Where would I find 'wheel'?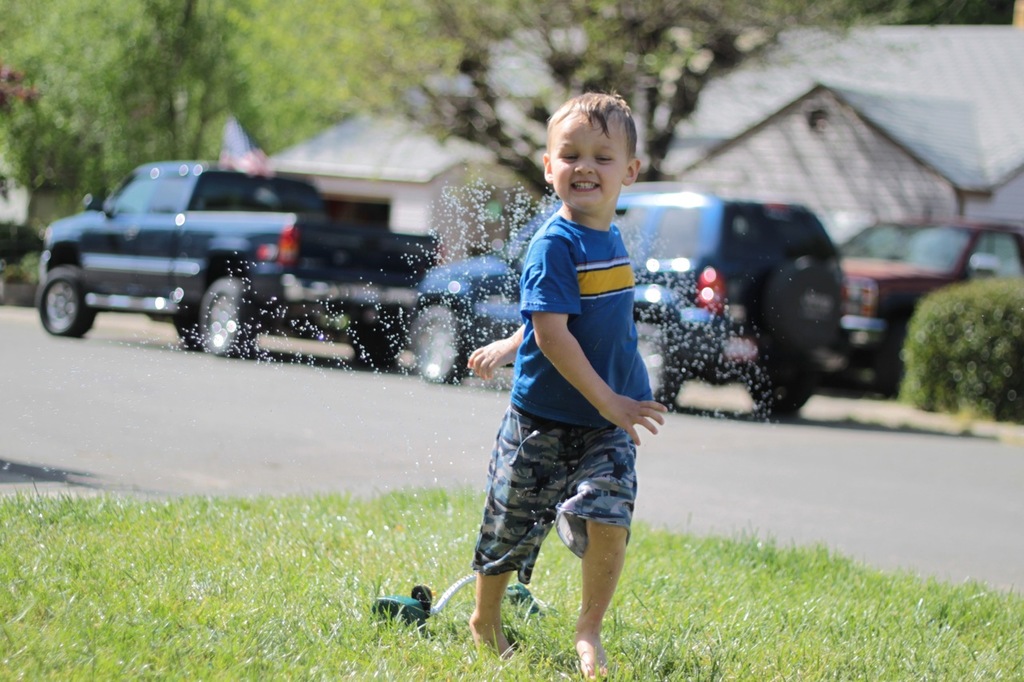
At crop(760, 253, 845, 358).
